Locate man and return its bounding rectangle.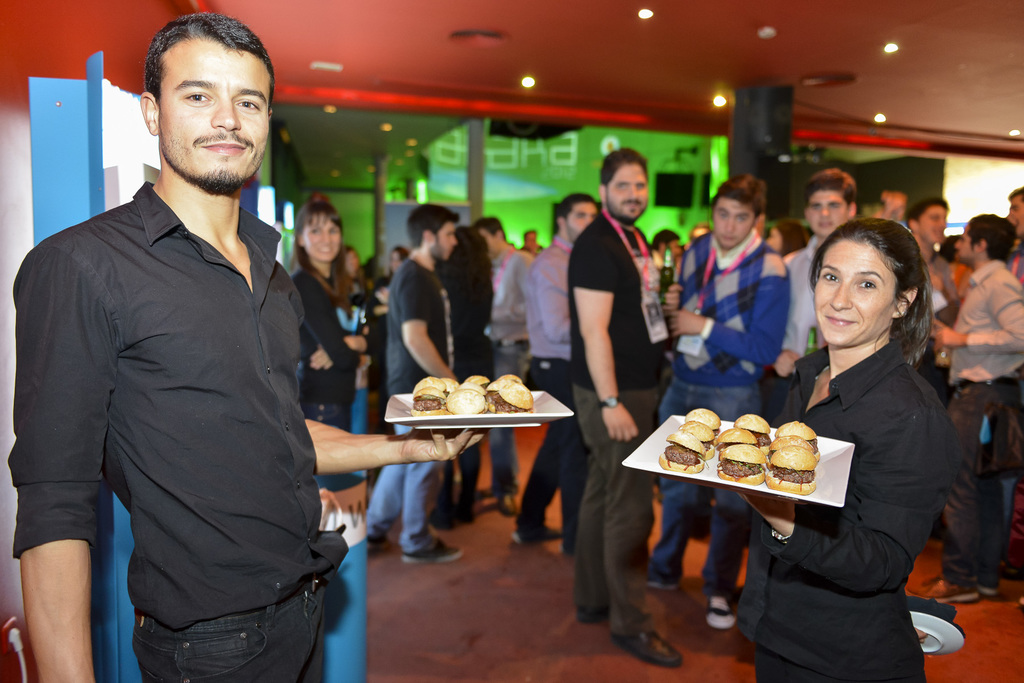
BBox(937, 214, 1023, 597).
